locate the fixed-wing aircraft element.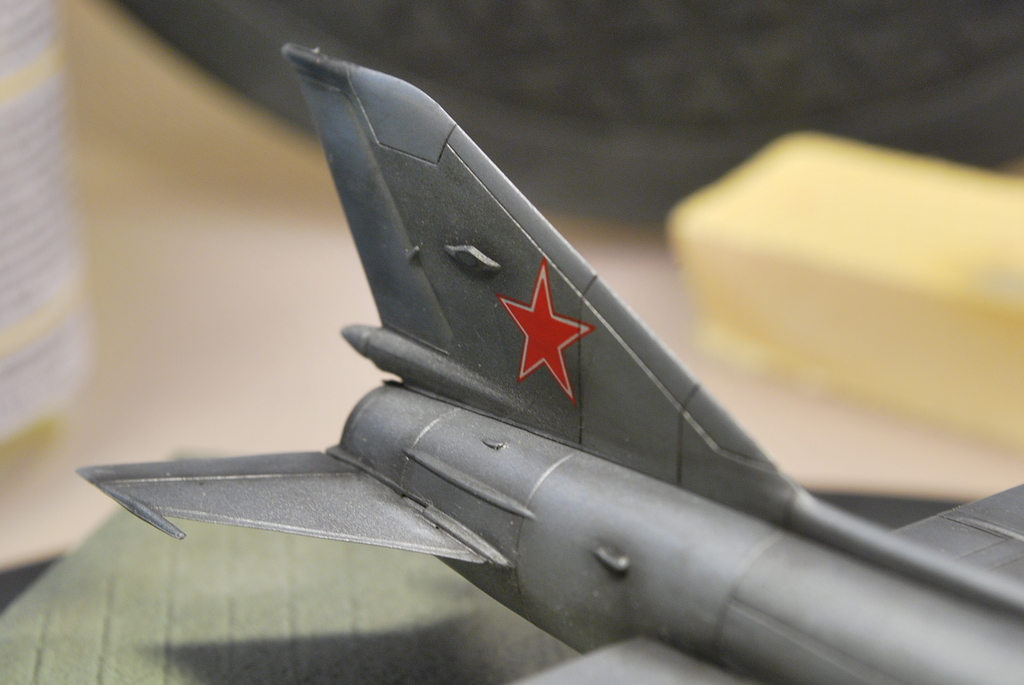
Element bbox: [64, 22, 1023, 683].
